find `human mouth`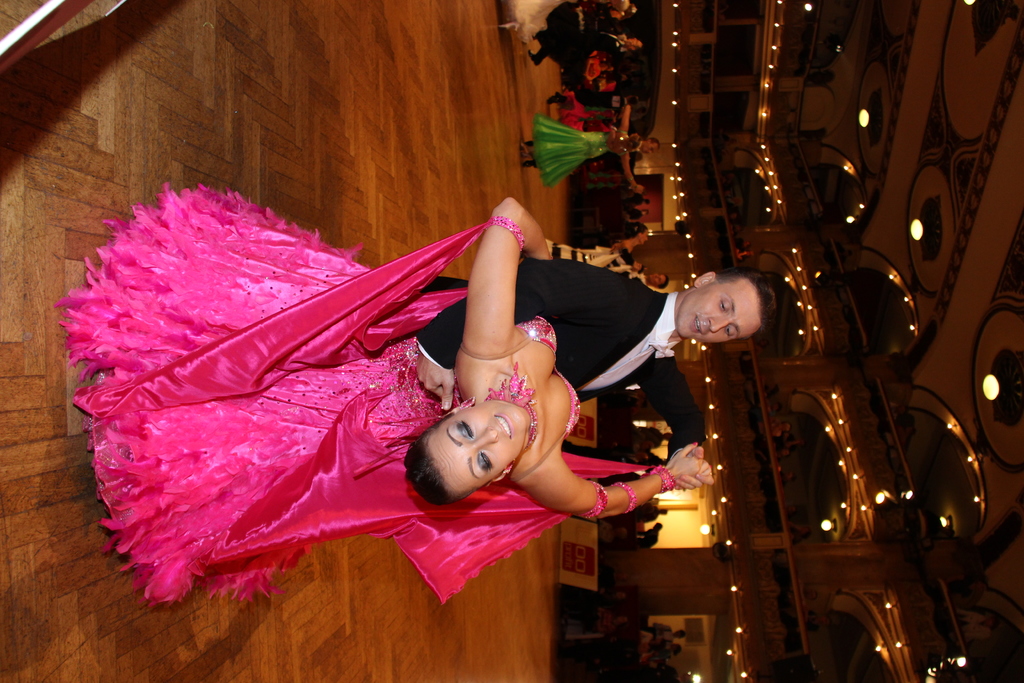
l=689, t=311, r=707, b=334
